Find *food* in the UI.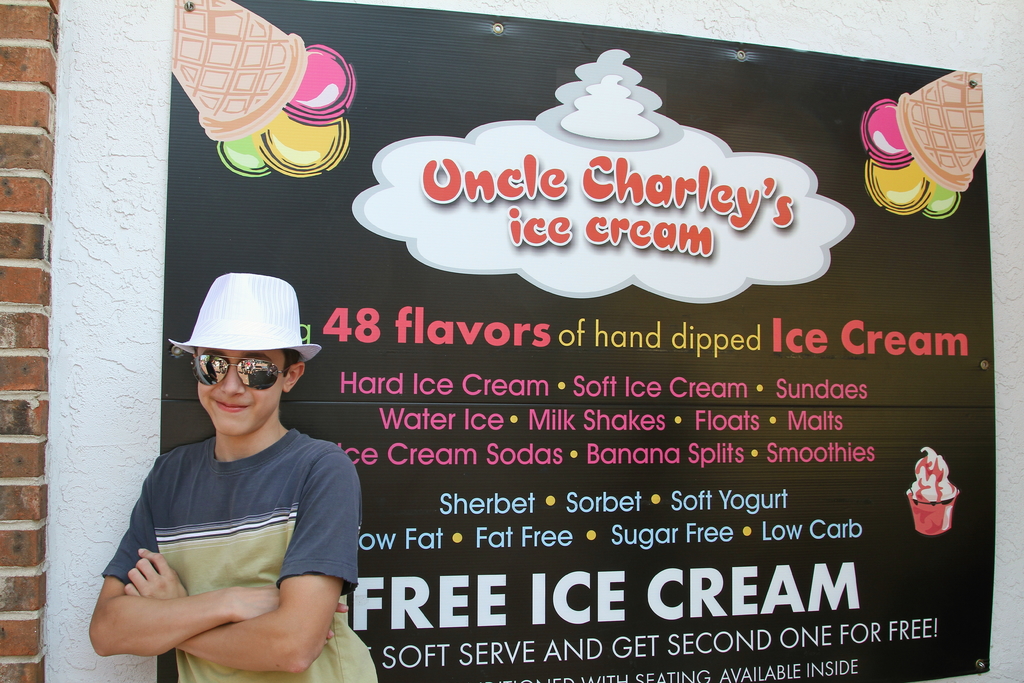
UI element at 860 69 987 222.
